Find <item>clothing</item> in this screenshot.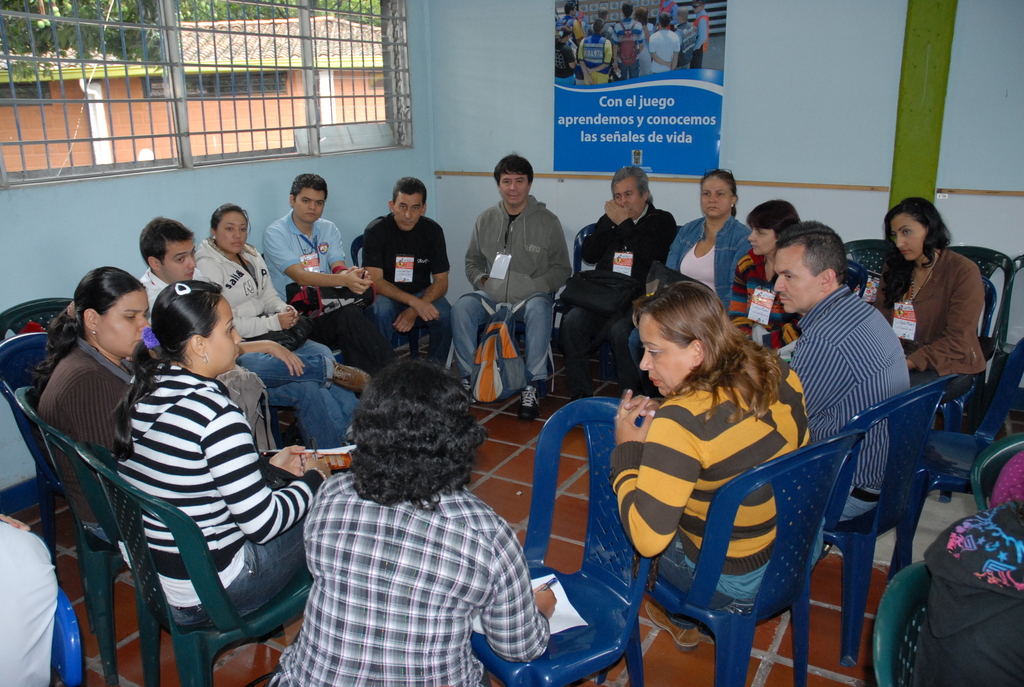
The bounding box for <item>clothing</item> is crop(877, 233, 981, 401).
